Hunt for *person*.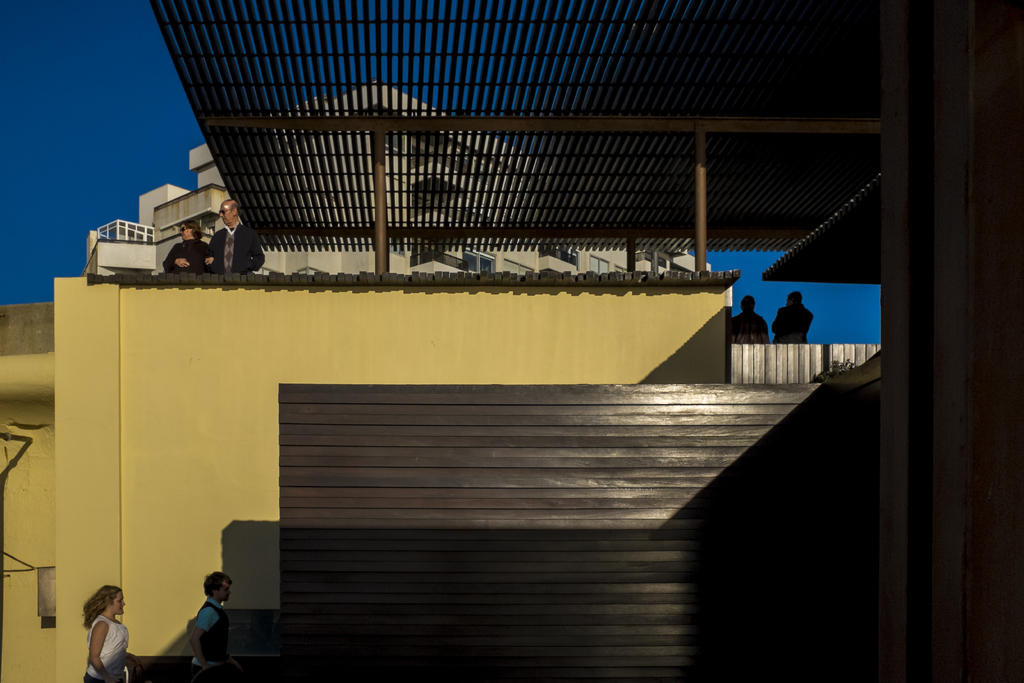
Hunted down at box=[736, 294, 771, 339].
